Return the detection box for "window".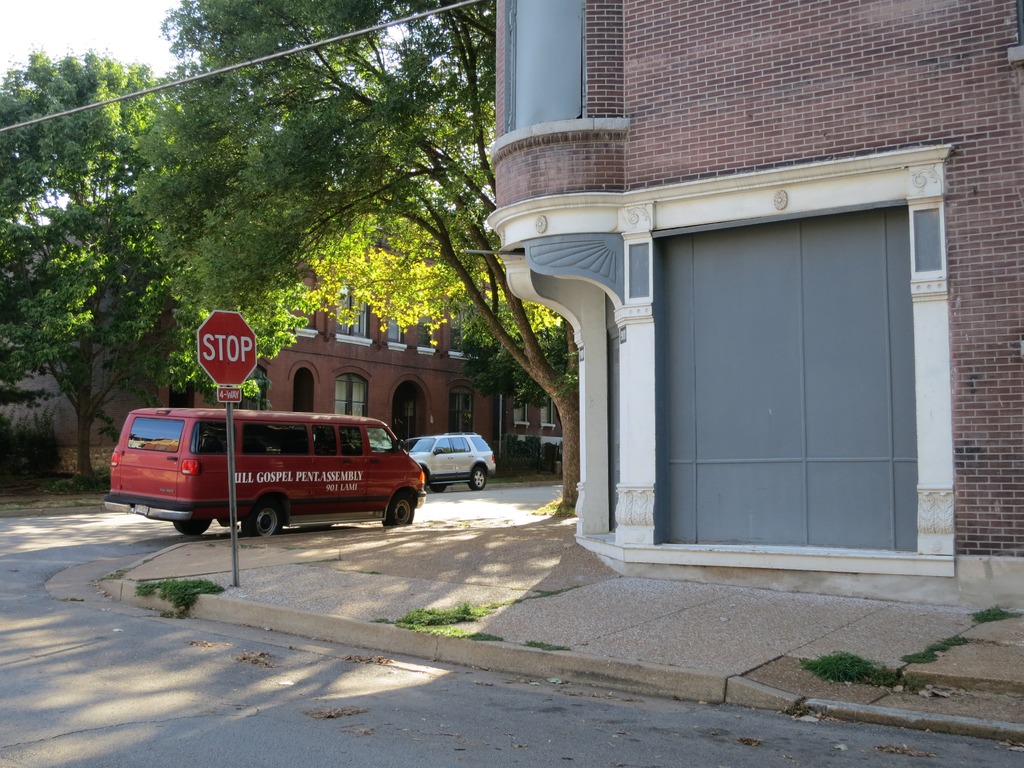
rect(382, 291, 402, 339).
